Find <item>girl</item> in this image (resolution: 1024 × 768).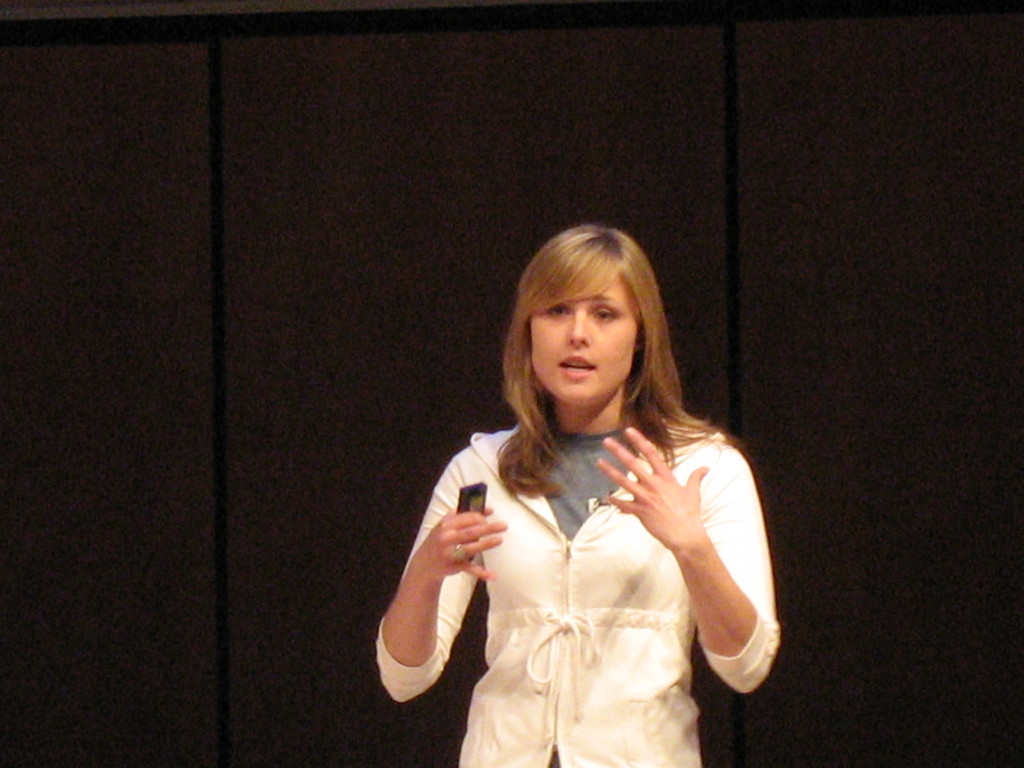
bbox=[378, 226, 779, 767].
